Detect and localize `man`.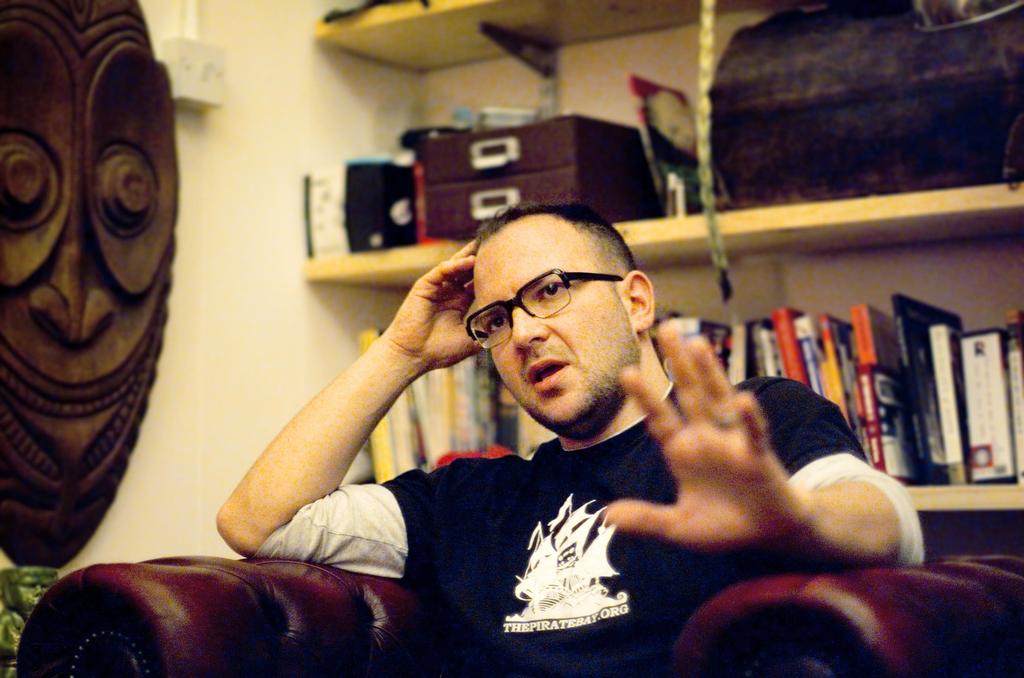
Localized at [x1=215, y1=193, x2=924, y2=677].
